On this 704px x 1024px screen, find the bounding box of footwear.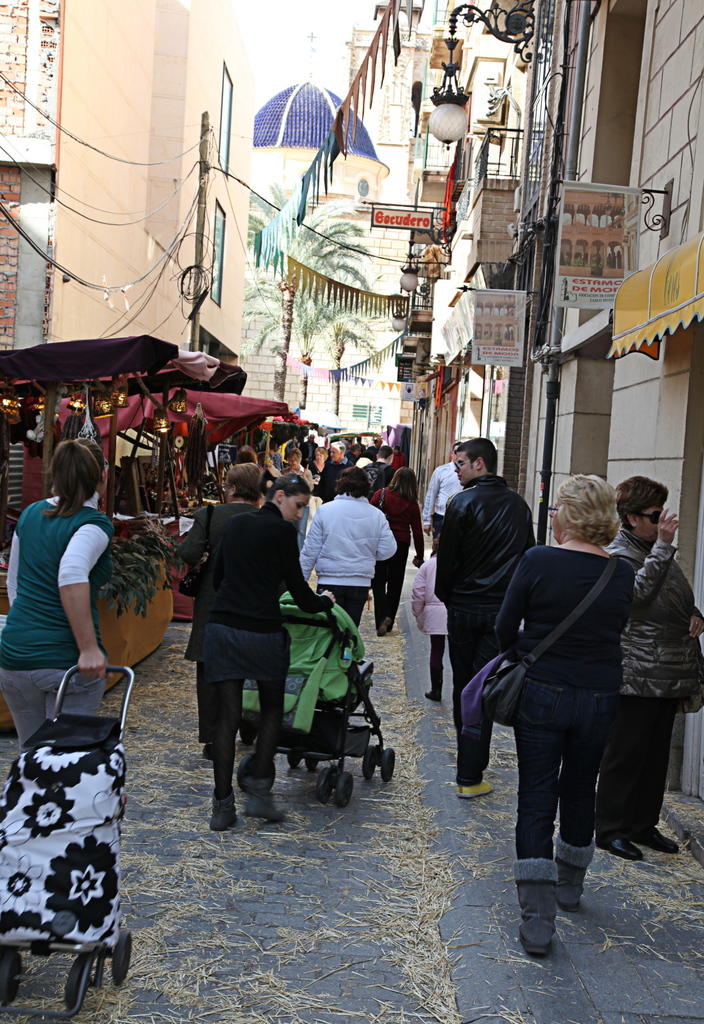
Bounding box: 248 792 290 825.
